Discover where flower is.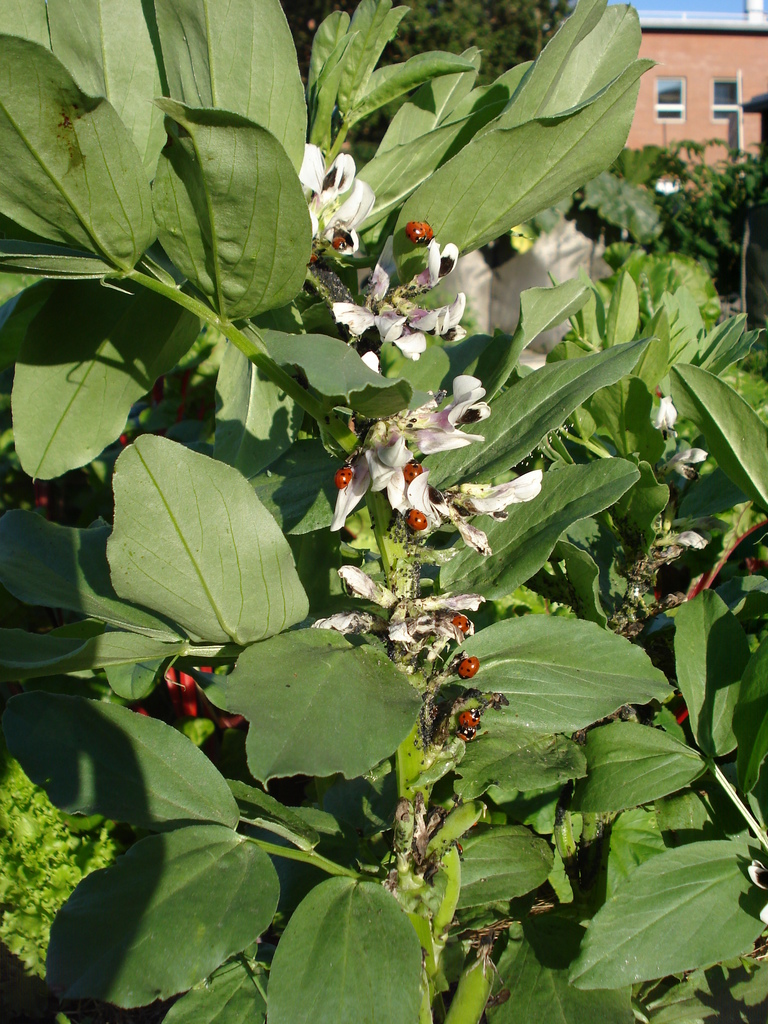
Discovered at (x1=333, y1=427, x2=422, y2=533).
